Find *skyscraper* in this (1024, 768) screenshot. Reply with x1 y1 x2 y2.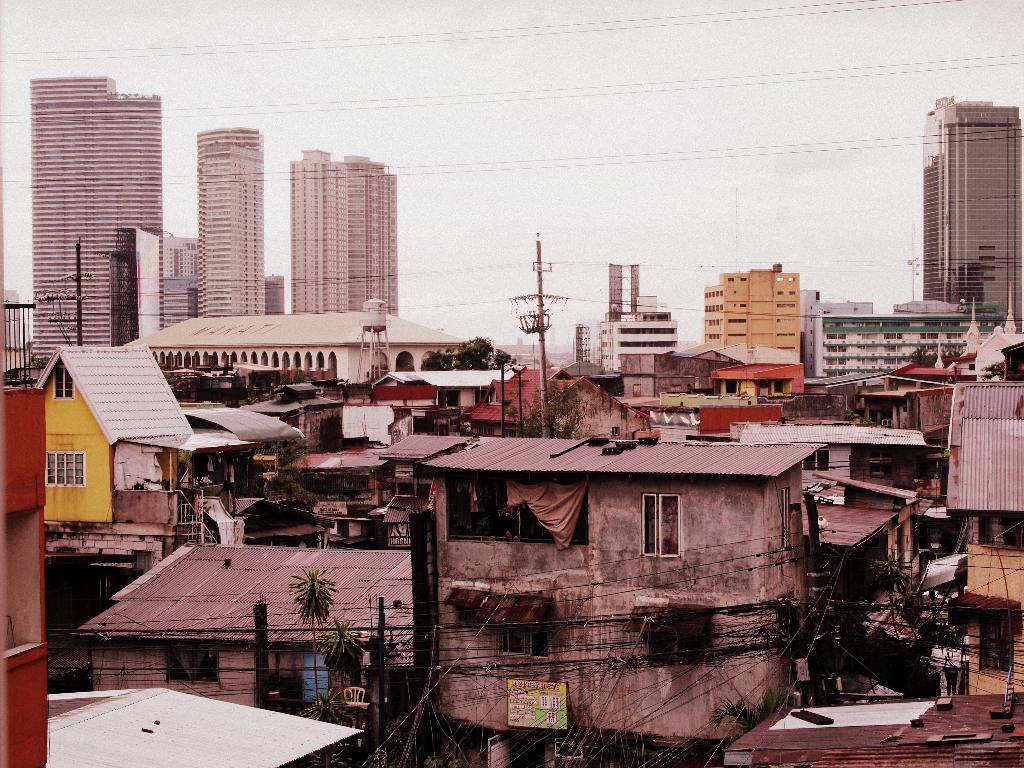
23 72 172 369.
